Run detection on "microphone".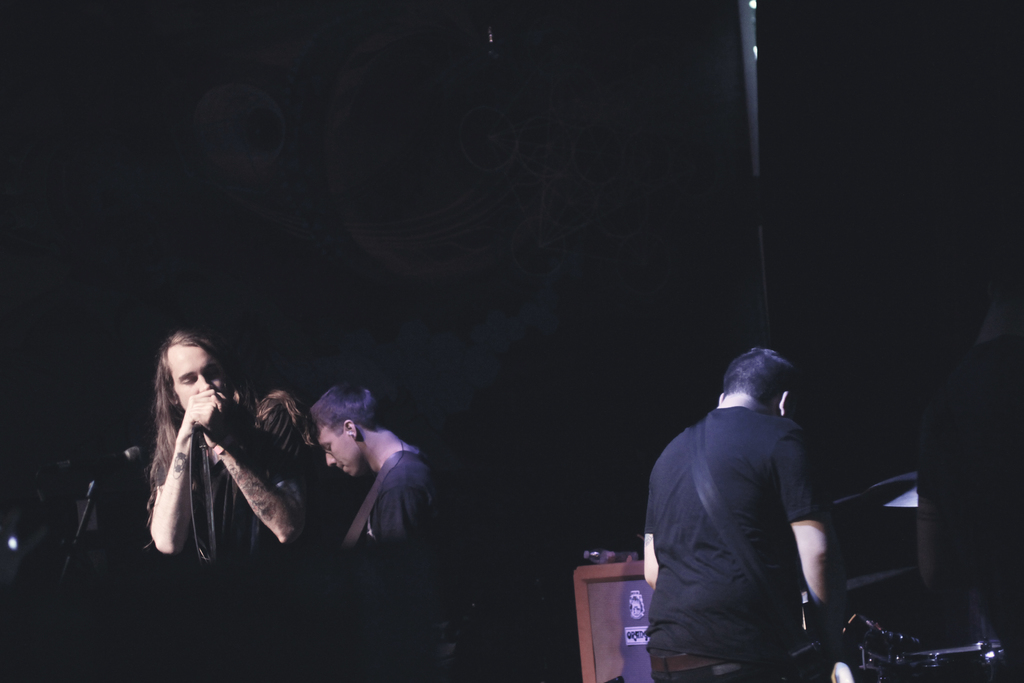
Result: 70, 440, 141, 469.
